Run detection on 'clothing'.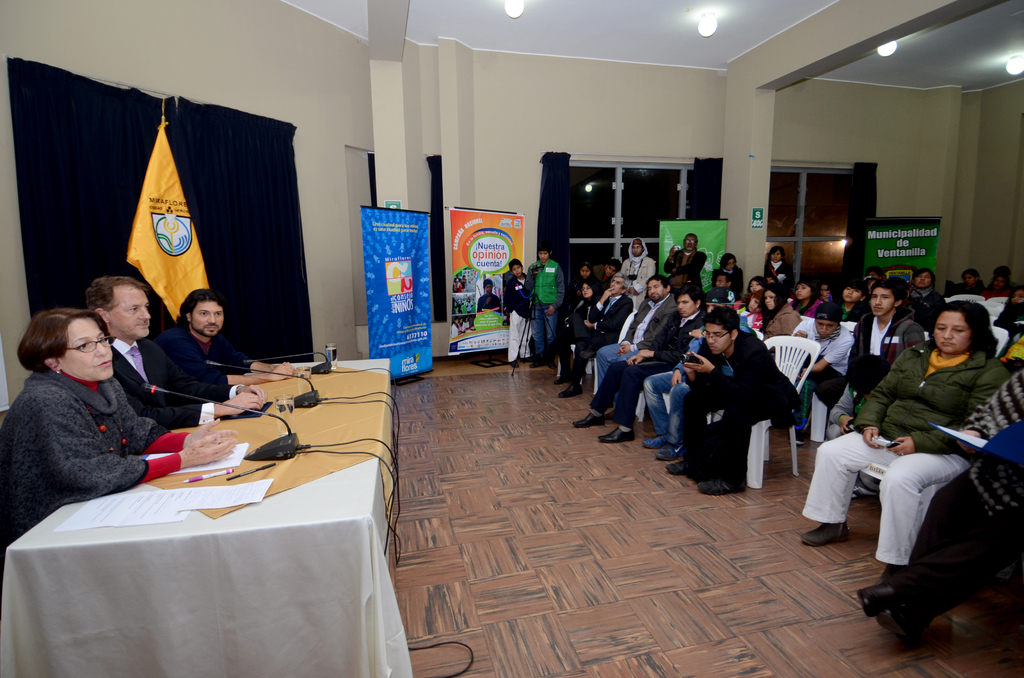
Result: bbox=(676, 331, 792, 486).
